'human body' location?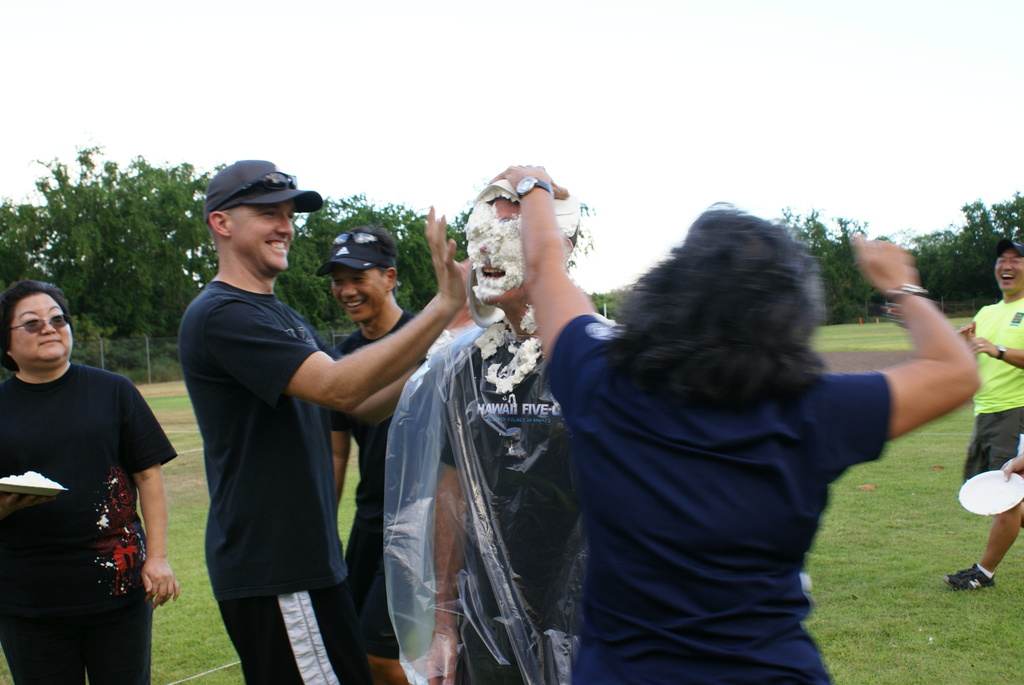
(x1=0, y1=281, x2=181, y2=684)
